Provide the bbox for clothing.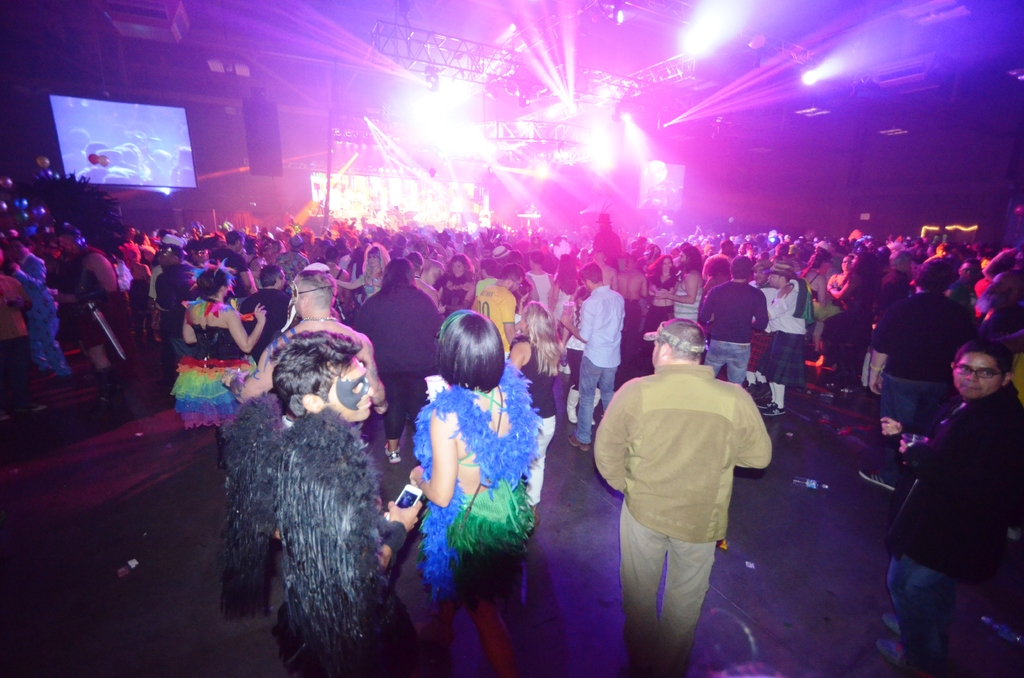
l=141, t=255, r=198, b=364.
